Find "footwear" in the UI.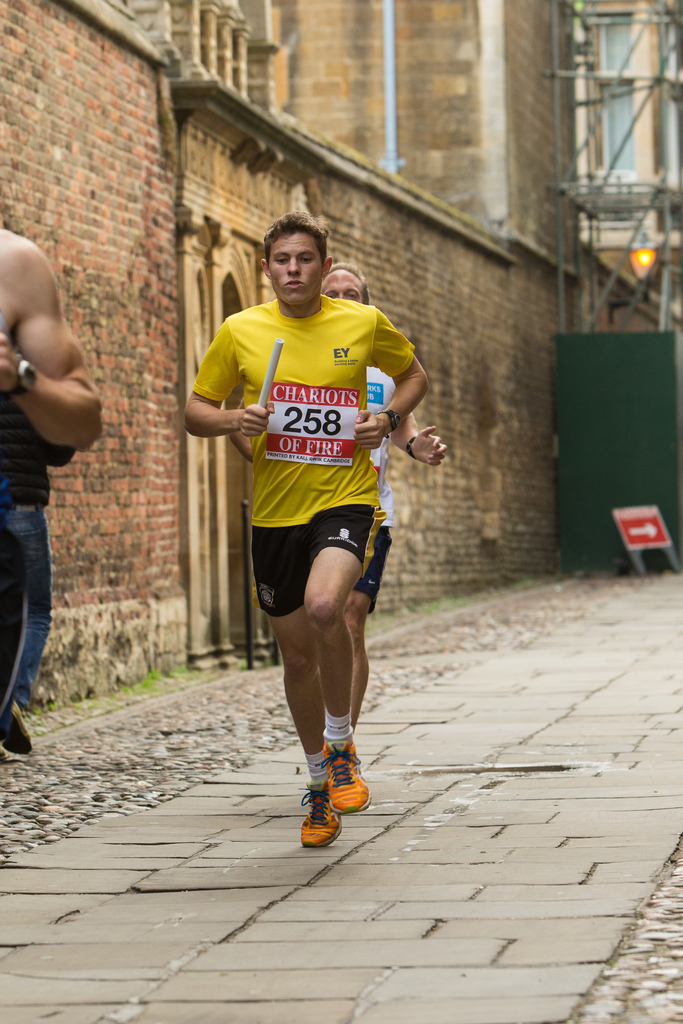
UI element at 317,740,370,821.
